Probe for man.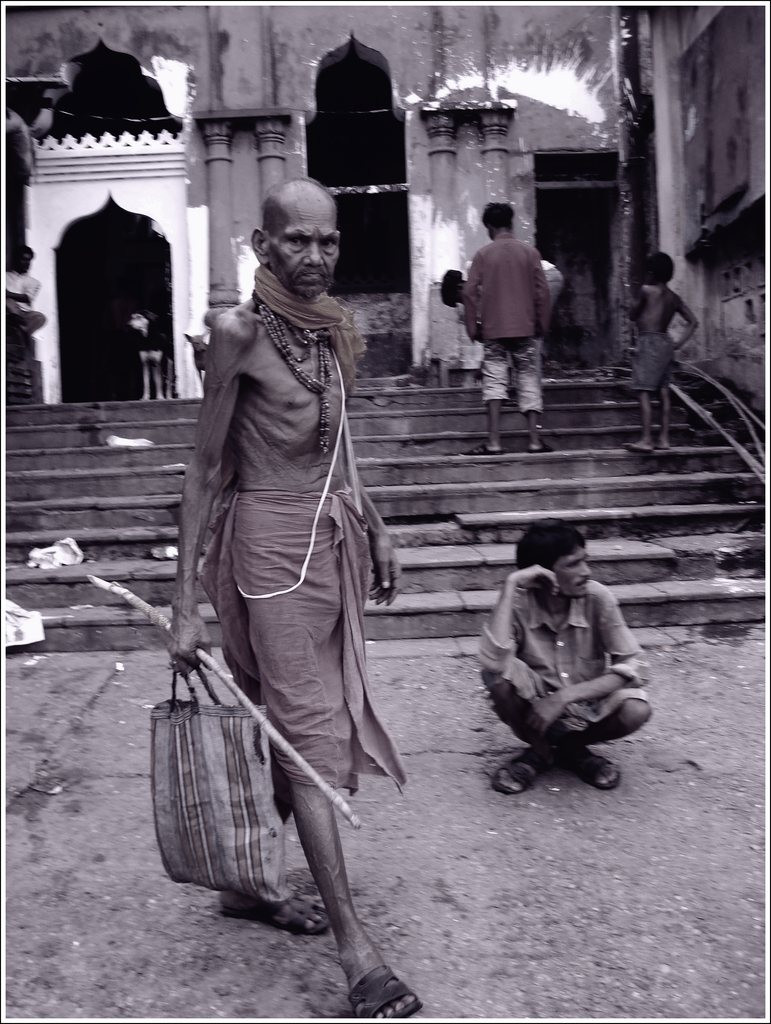
Probe result: box(470, 199, 565, 454).
